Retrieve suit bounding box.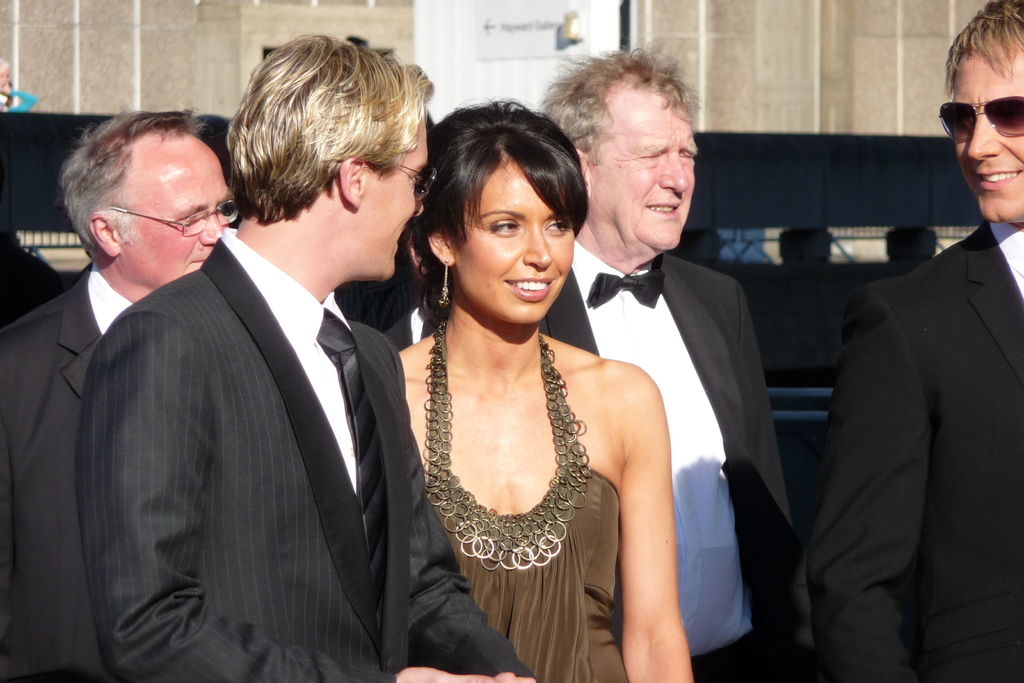
Bounding box: x1=538, y1=234, x2=803, y2=682.
